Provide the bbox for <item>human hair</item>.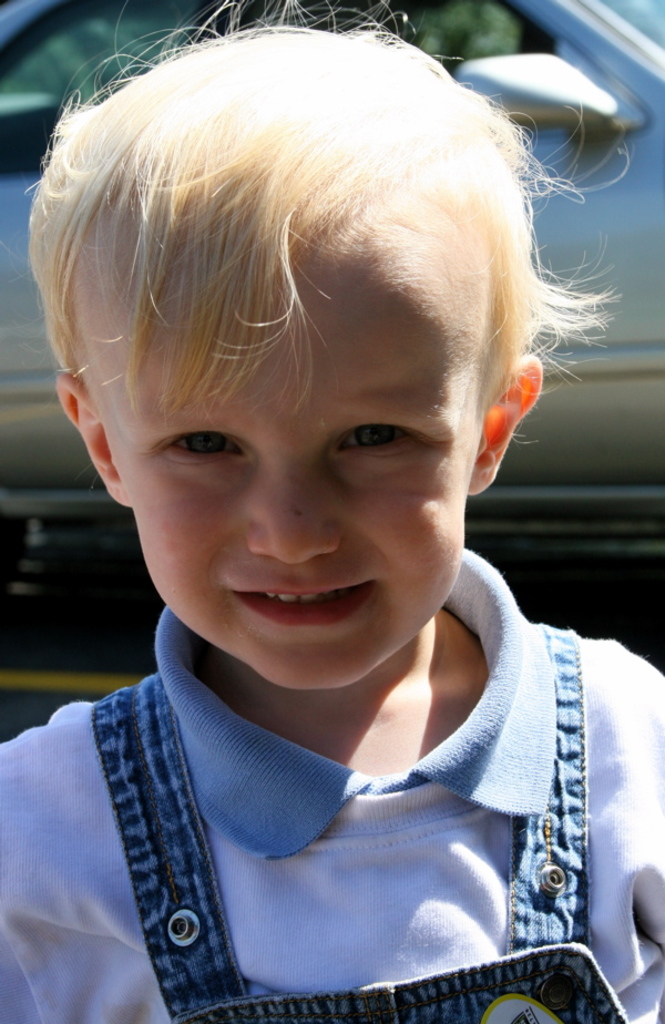
<bbox>11, 25, 560, 482</bbox>.
